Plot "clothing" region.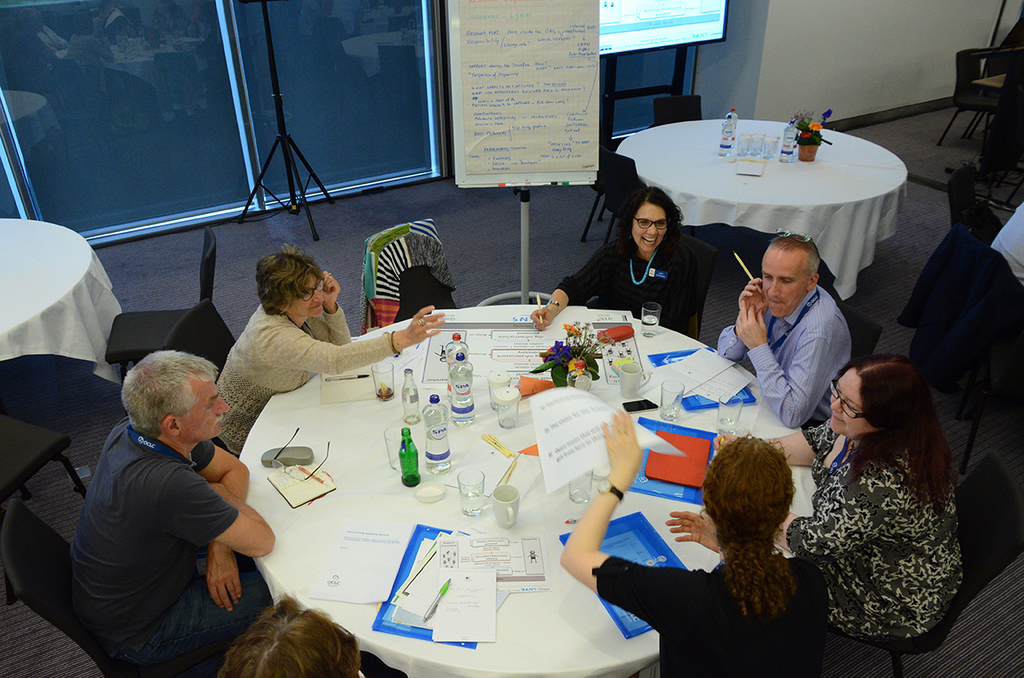
Plotted at left=597, top=557, right=819, bottom=677.
